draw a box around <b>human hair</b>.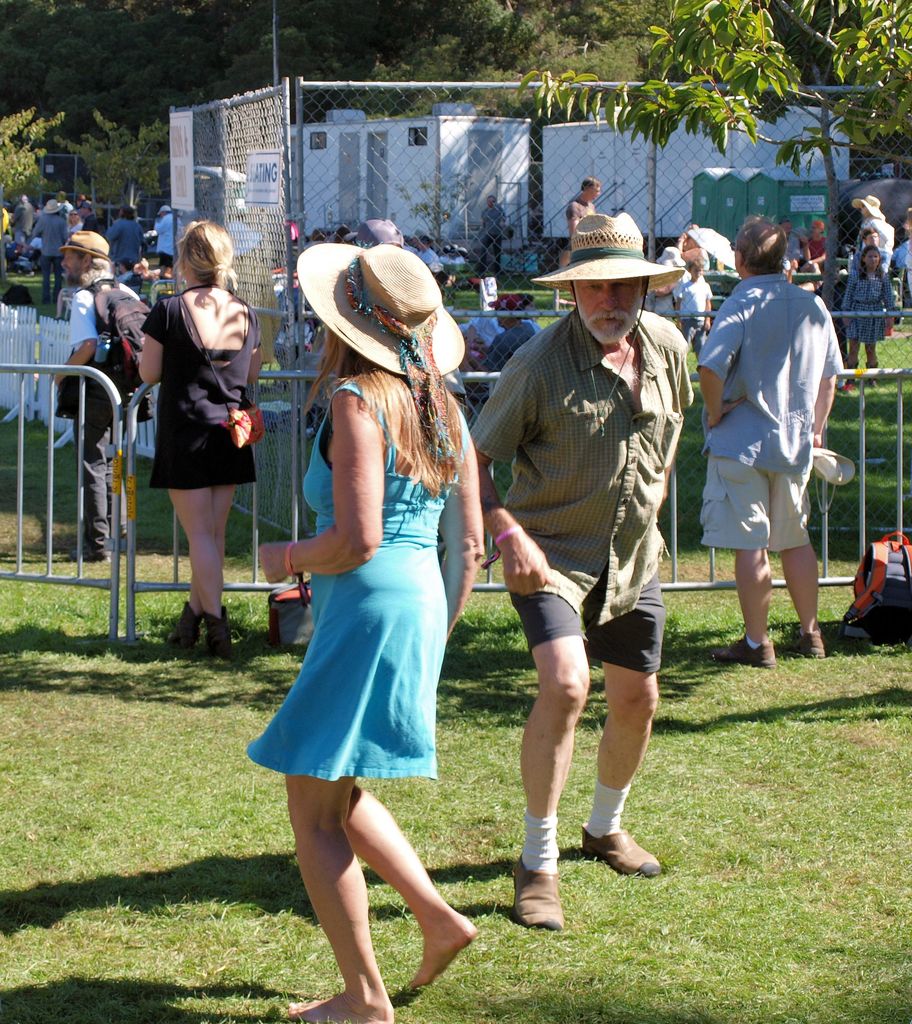
(left=335, top=228, right=356, bottom=245).
